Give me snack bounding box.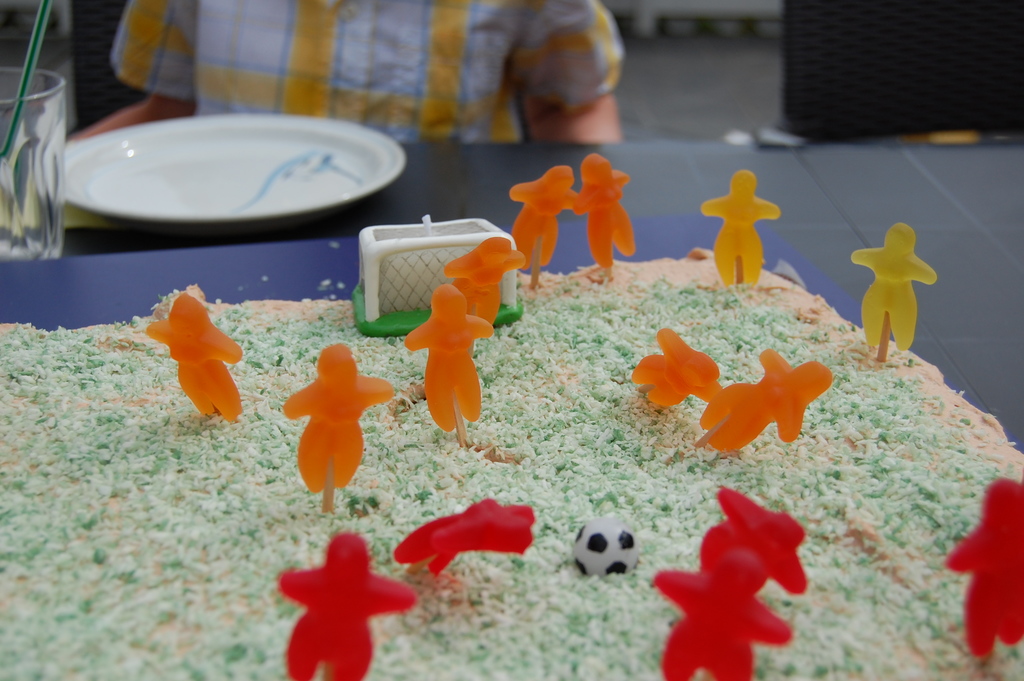
x1=696 y1=484 x2=810 y2=598.
